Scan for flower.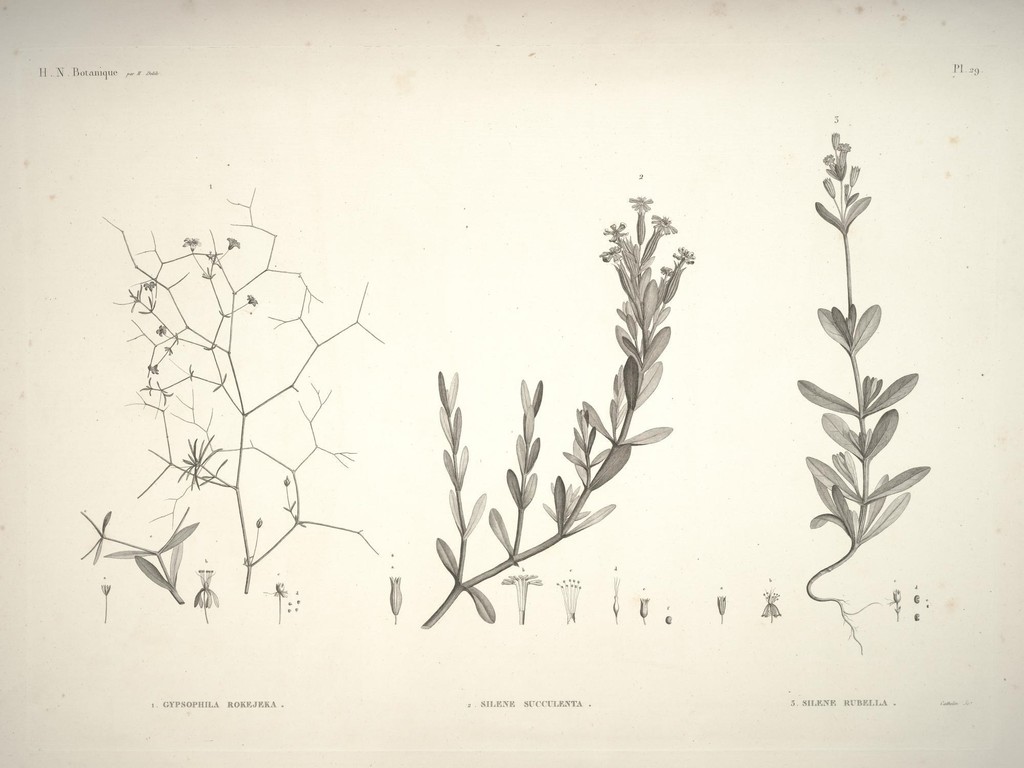
Scan result: l=659, t=265, r=675, b=281.
